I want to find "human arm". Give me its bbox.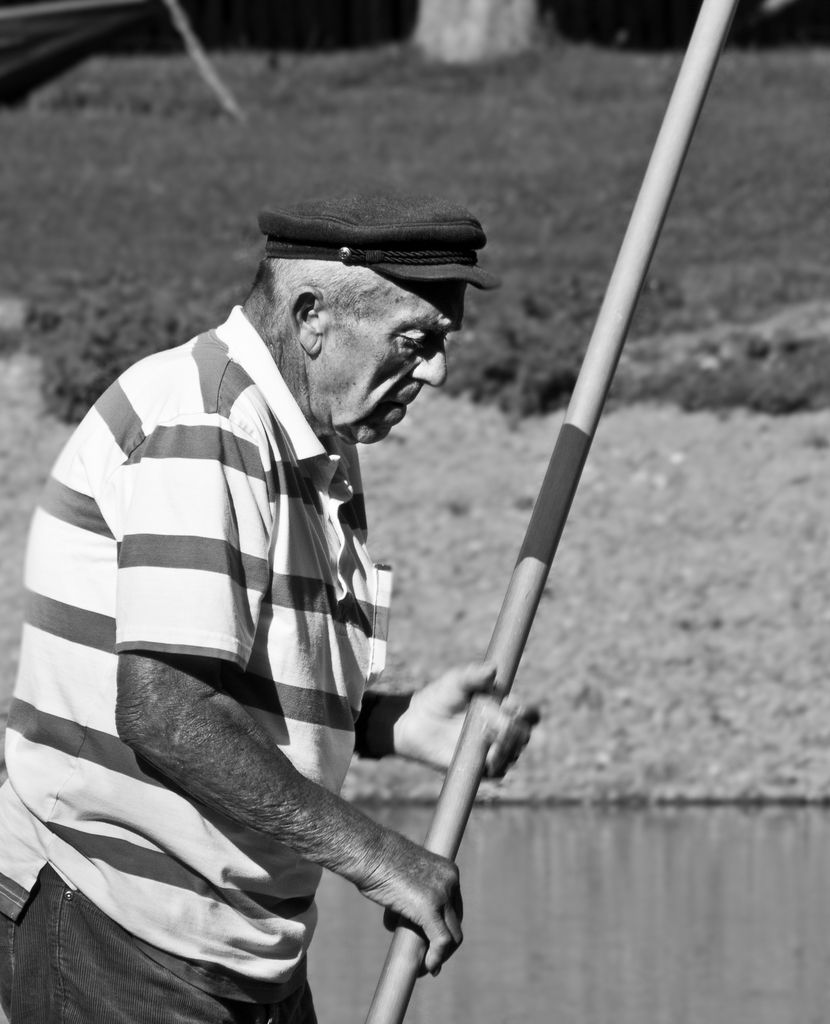
pyautogui.locateOnScreen(118, 412, 458, 969).
